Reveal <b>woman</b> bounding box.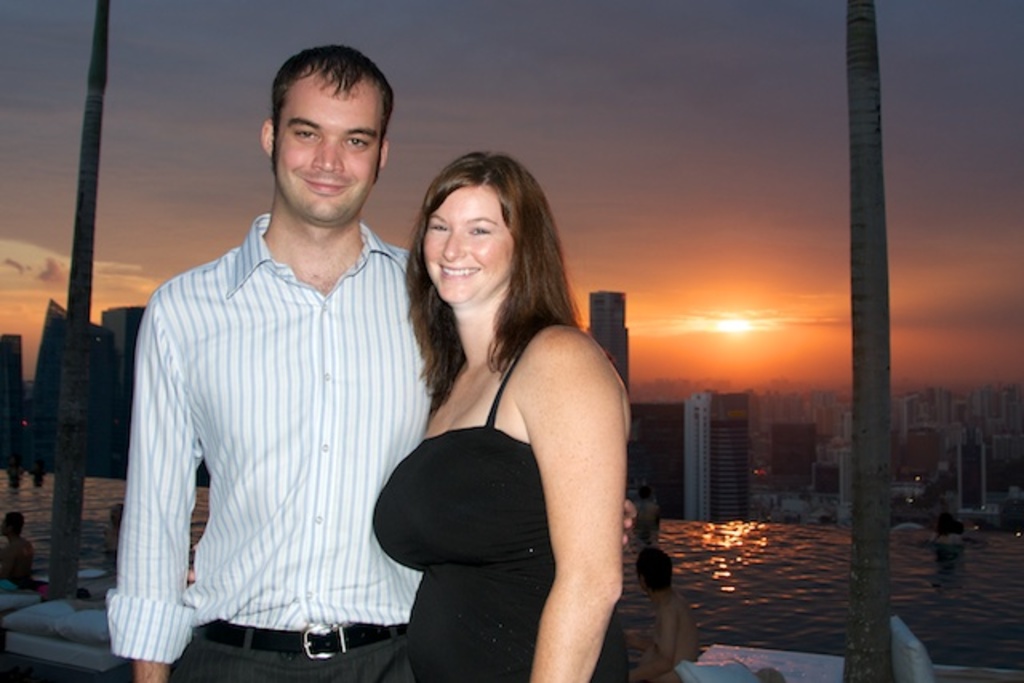
Revealed: left=366, top=149, right=635, bottom=681.
